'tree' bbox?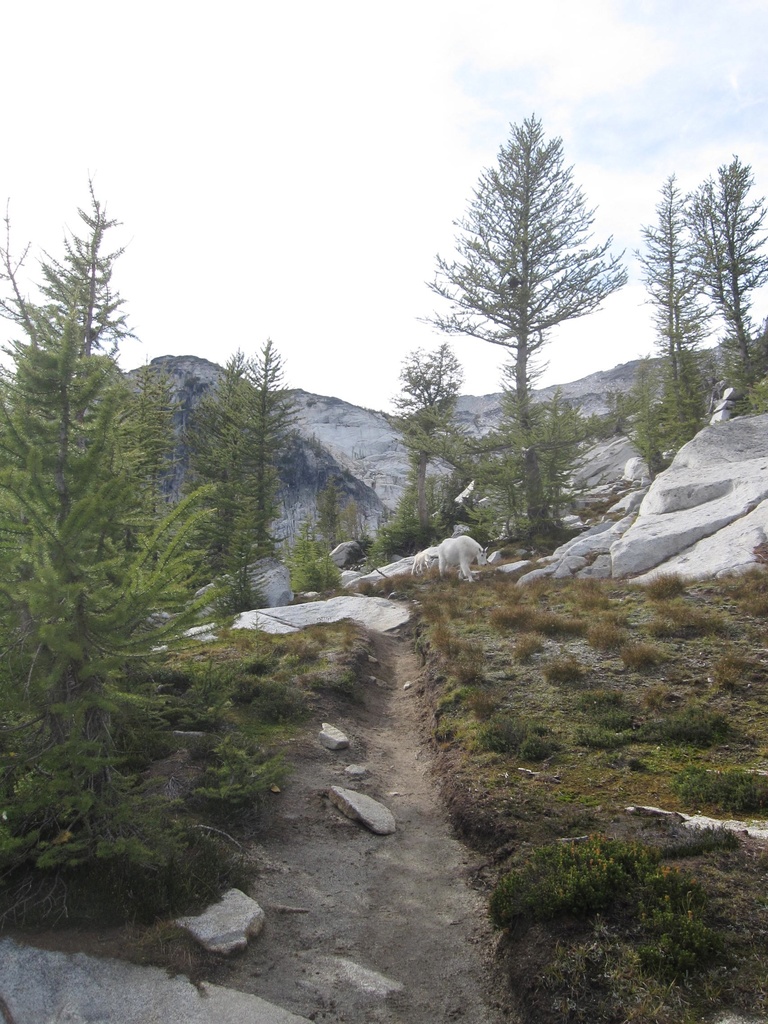
{"x1": 411, "y1": 95, "x2": 621, "y2": 499}
